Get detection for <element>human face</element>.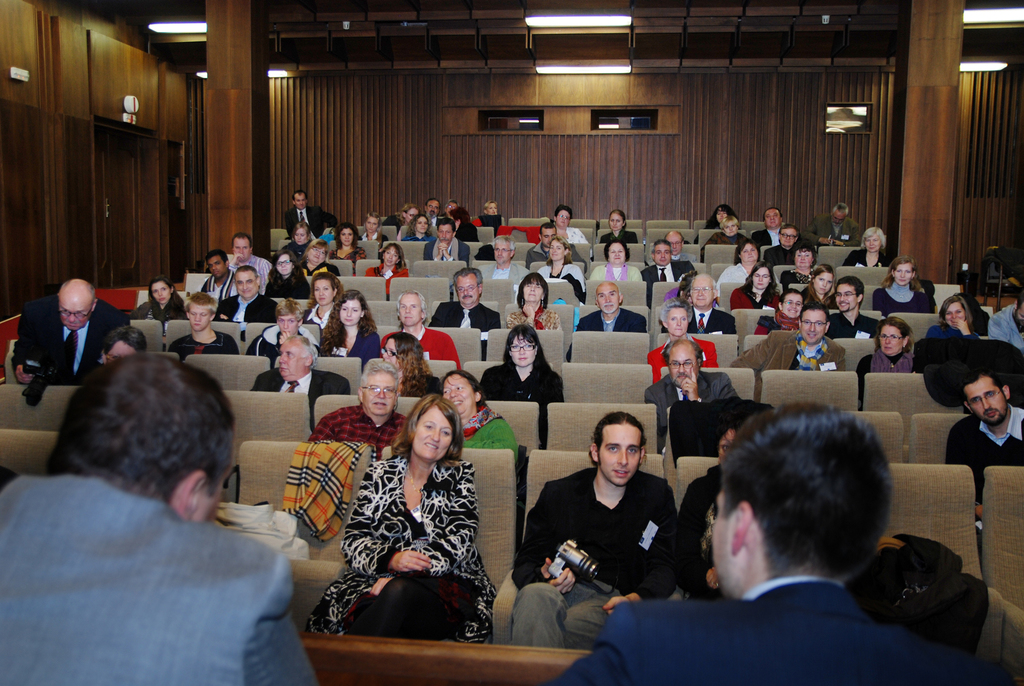
Detection: locate(894, 263, 912, 285).
